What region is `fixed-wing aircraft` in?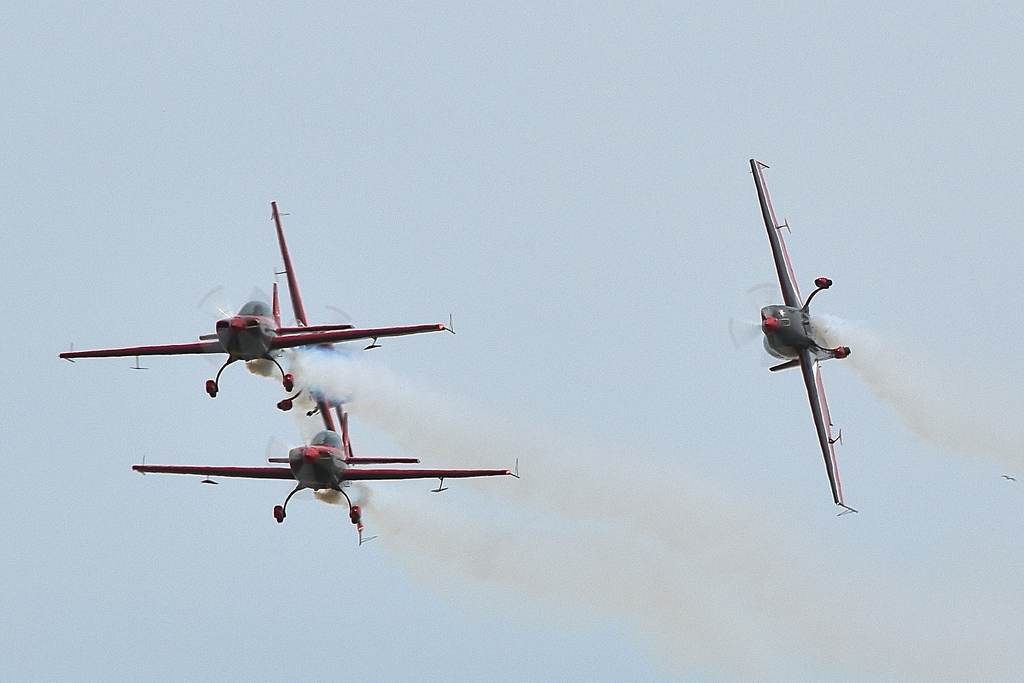
(left=128, top=409, right=519, bottom=548).
